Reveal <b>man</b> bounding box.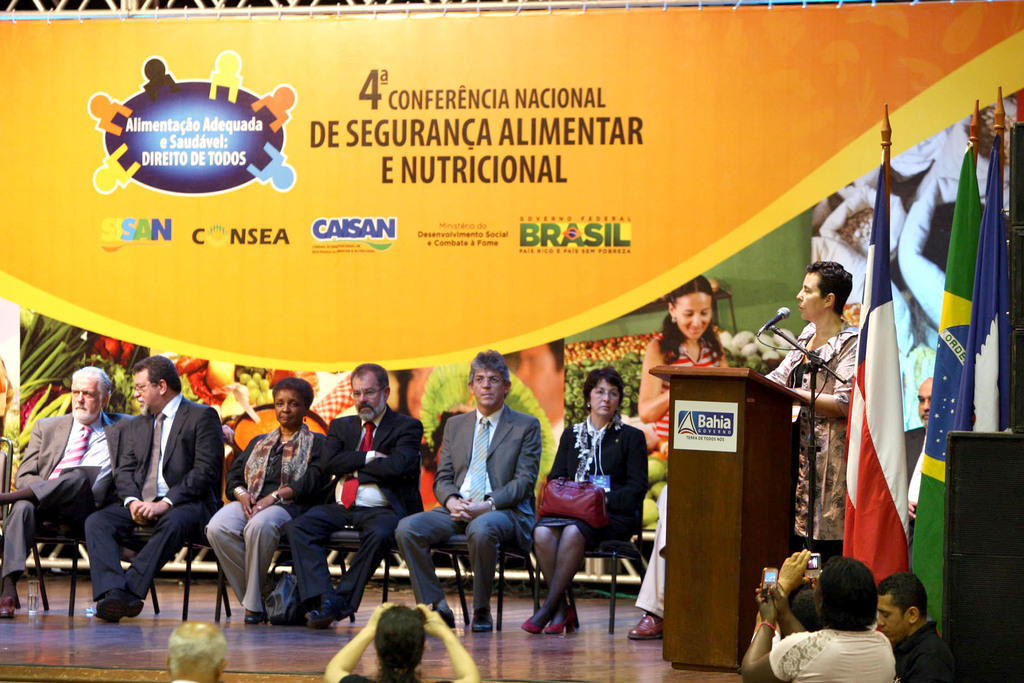
Revealed: BBox(259, 358, 421, 634).
